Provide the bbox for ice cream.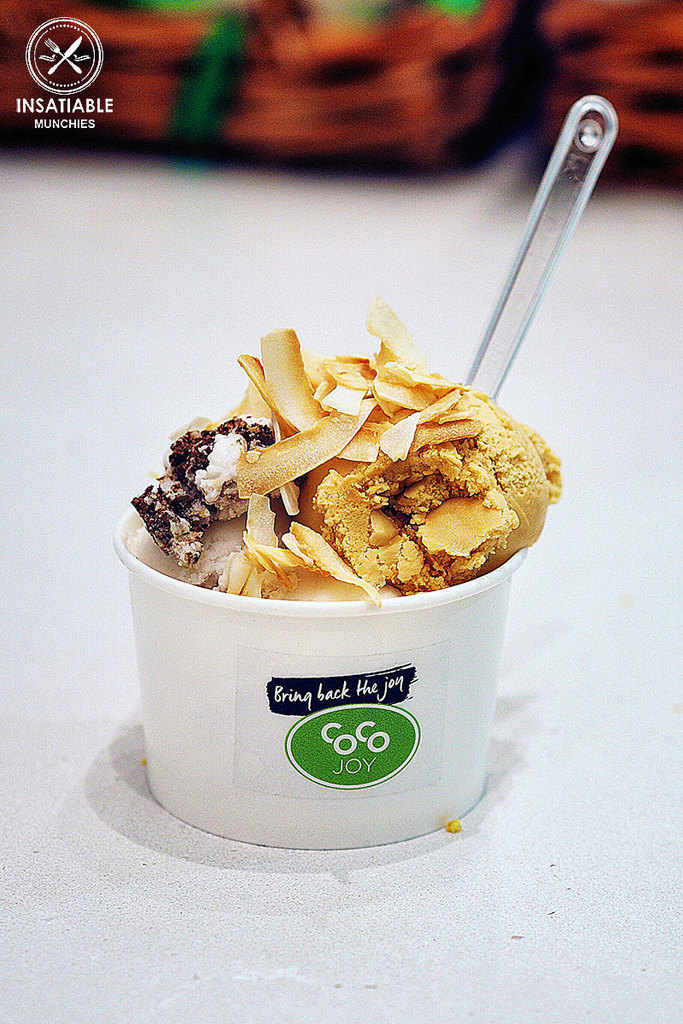
132 333 569 585.
